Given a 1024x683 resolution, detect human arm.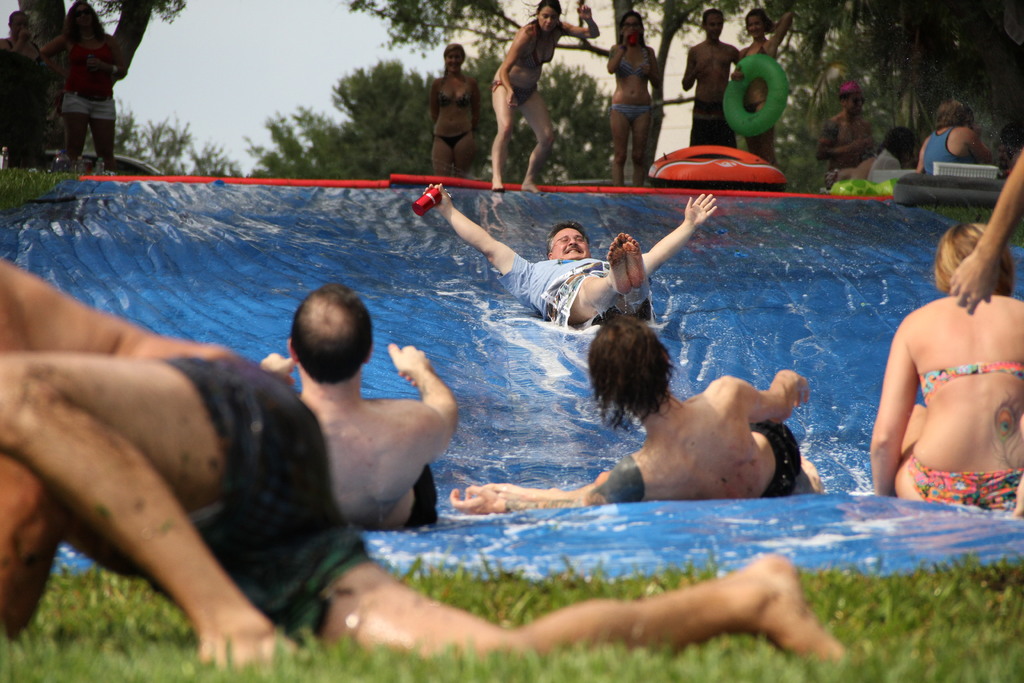
[left=676, top=49, right=717, bottom=92].
